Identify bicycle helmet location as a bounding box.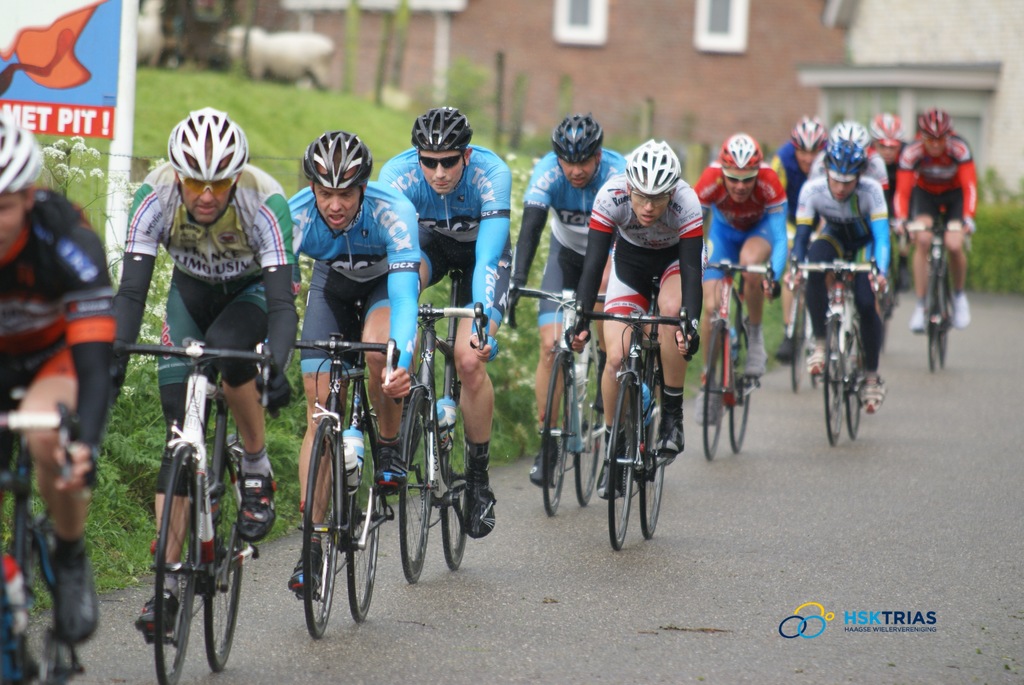
x1=406 y1=104 x2=472 y2=187.
